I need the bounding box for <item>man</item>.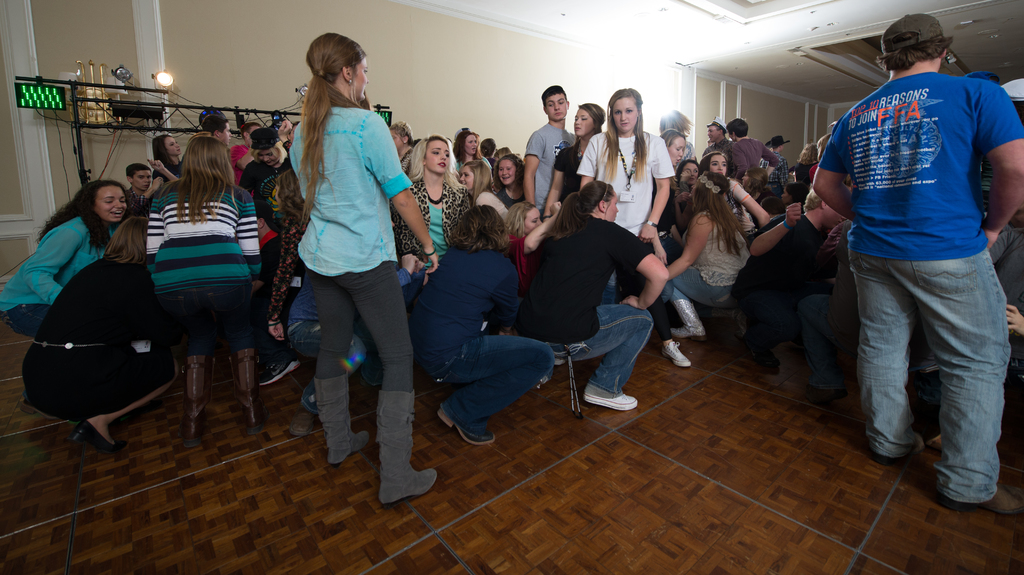
Here it is: pyautogui.locateOnScreen(201, 115, 234, 150).
